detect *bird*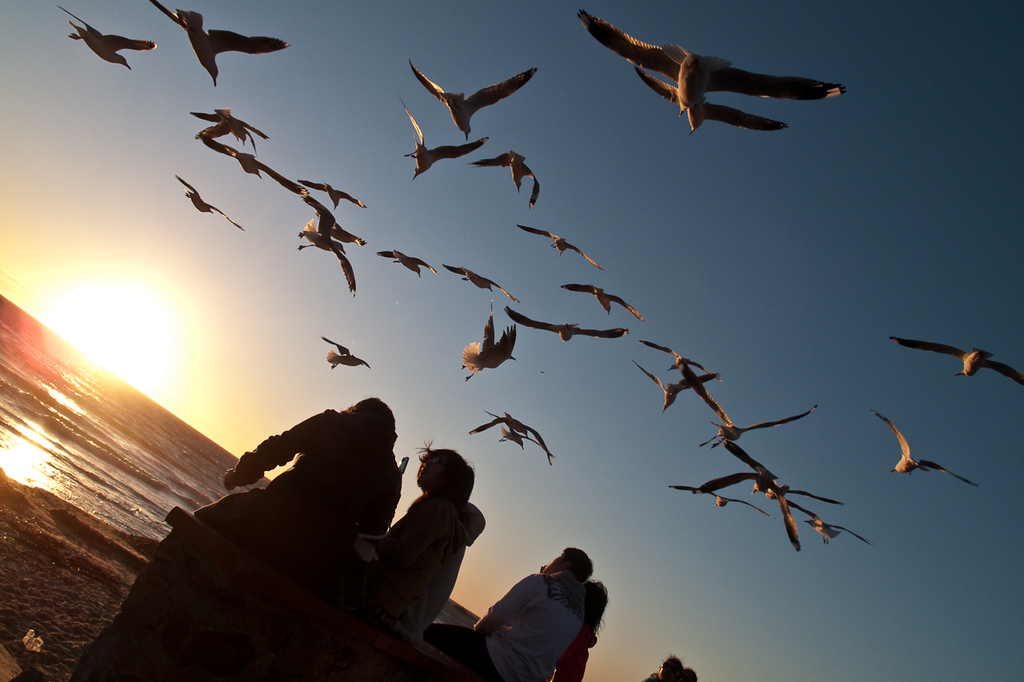
515 216 605 273
